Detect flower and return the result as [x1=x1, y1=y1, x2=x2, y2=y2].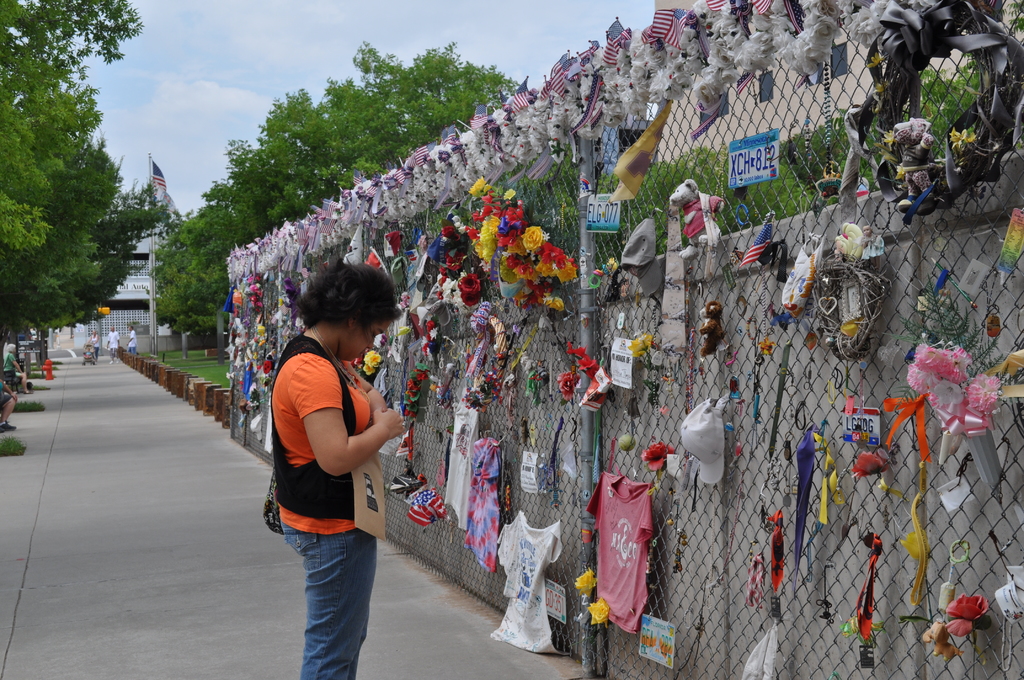
[x1=879, y1=130, x2=895, y2=149].
